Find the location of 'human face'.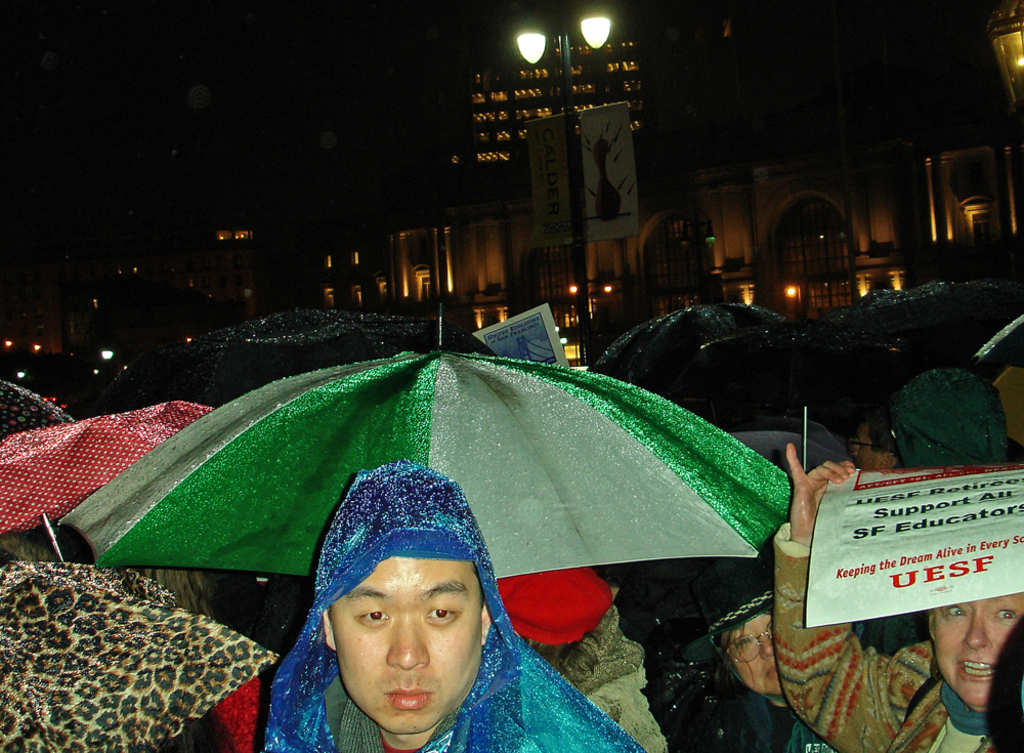
Location: rect(328, 547, 492, 738).
